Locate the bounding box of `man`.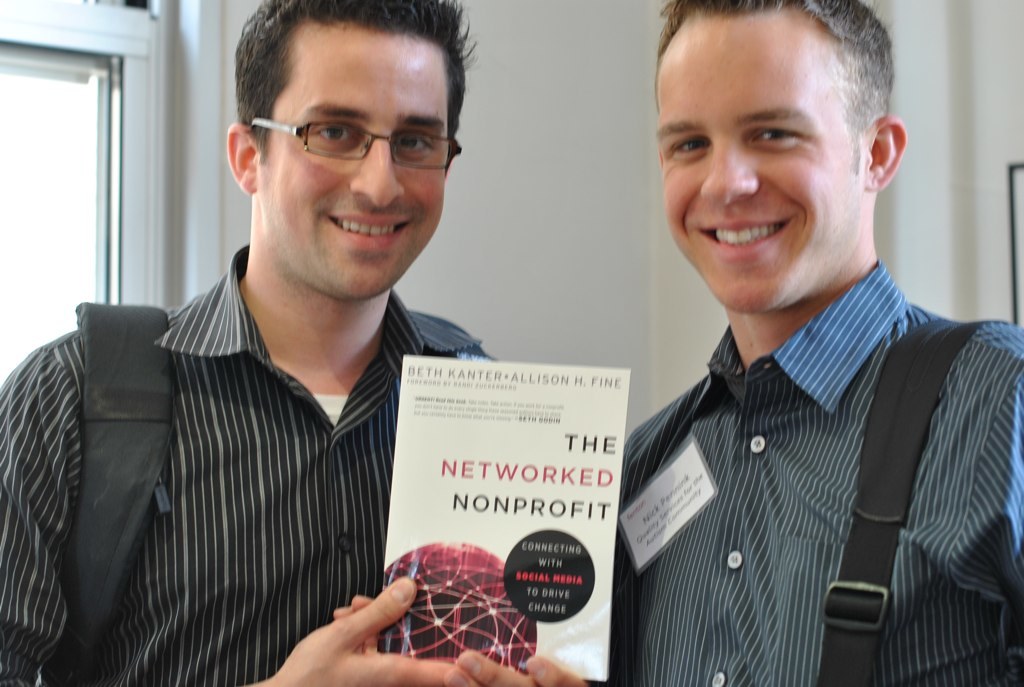
Bounding box: (0, 0, 591, 686).
